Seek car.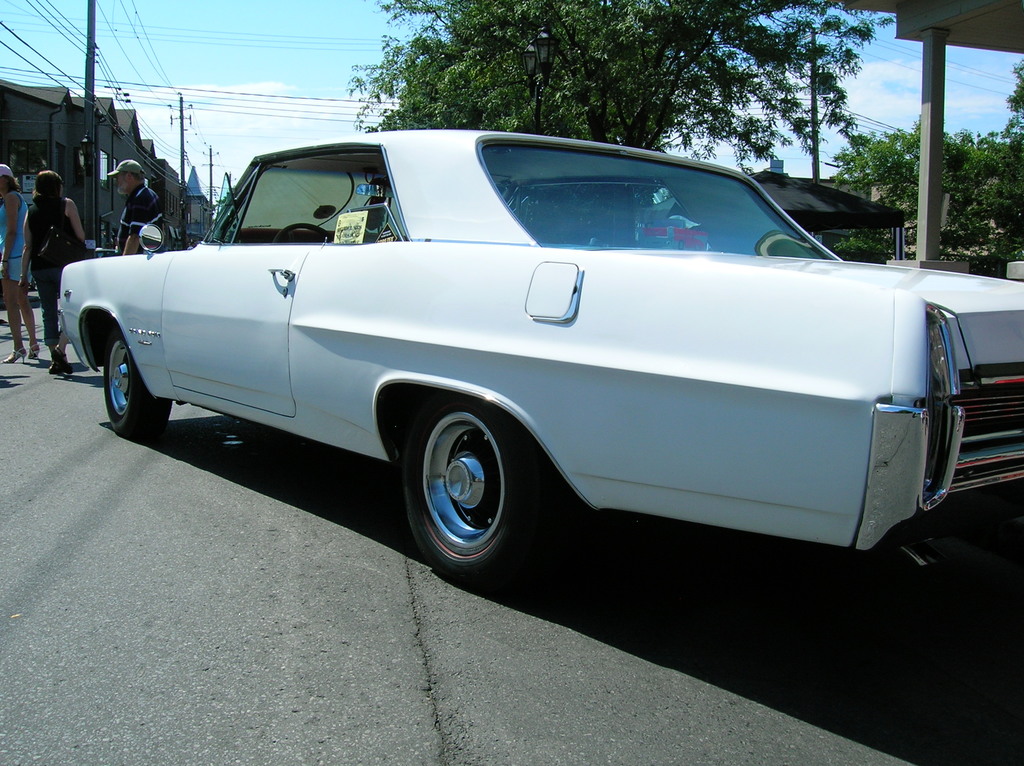
49/124/1023/578.
